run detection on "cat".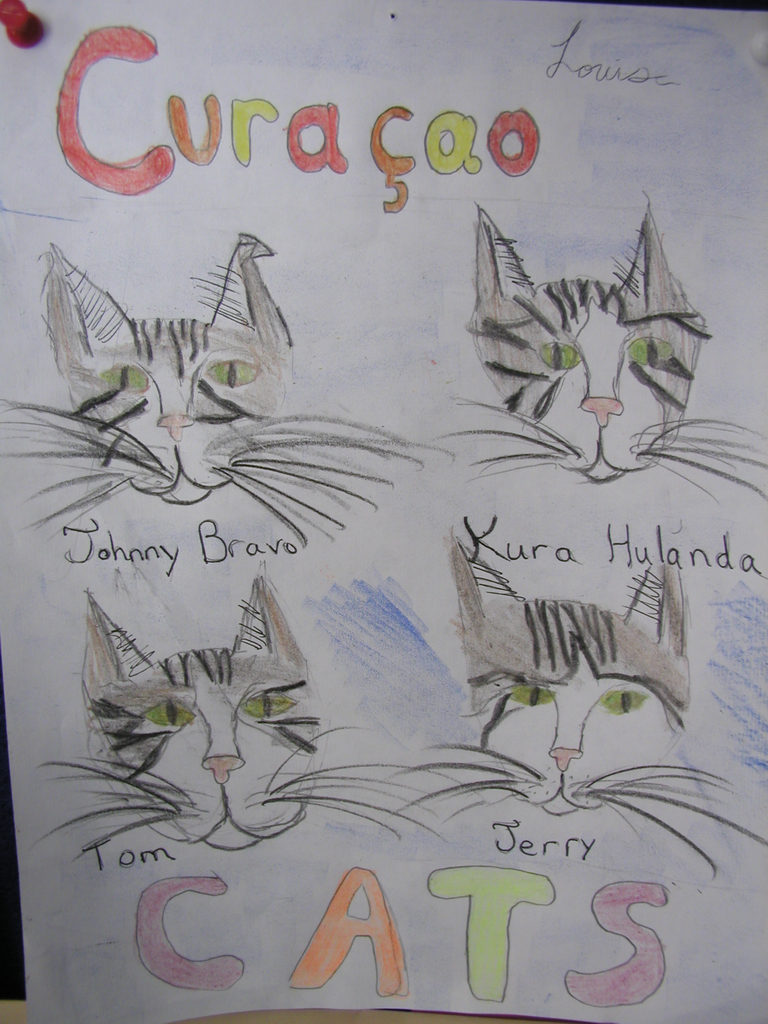
Result: 38,571,455,883.
